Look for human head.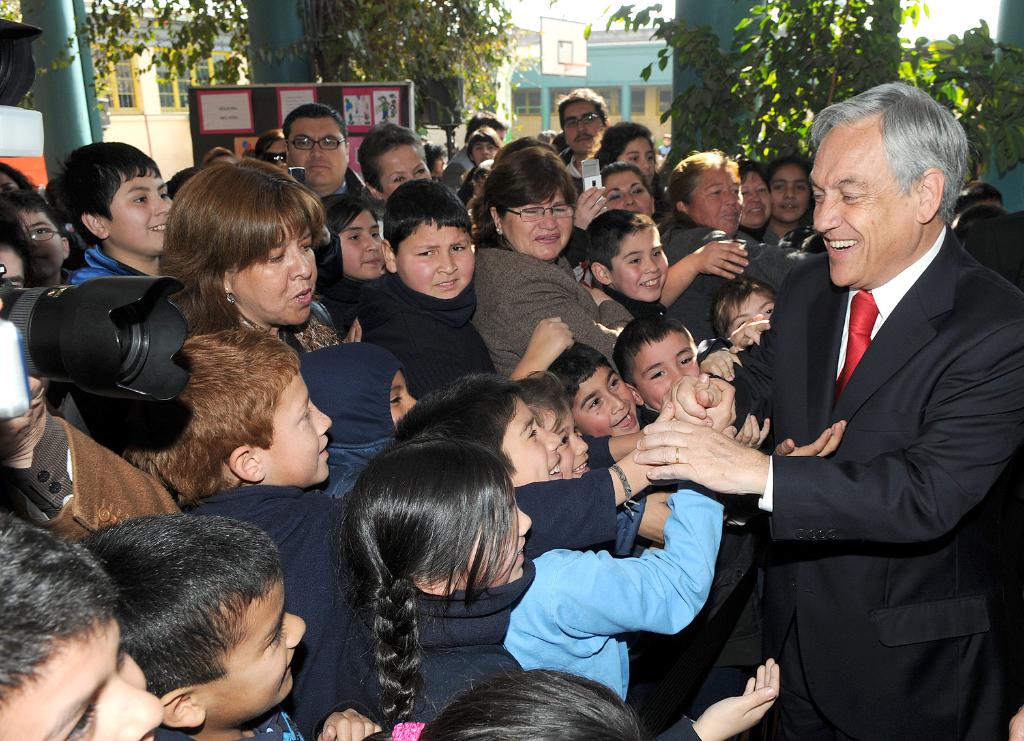
Found: box=[961, 181, 1002, 205].
